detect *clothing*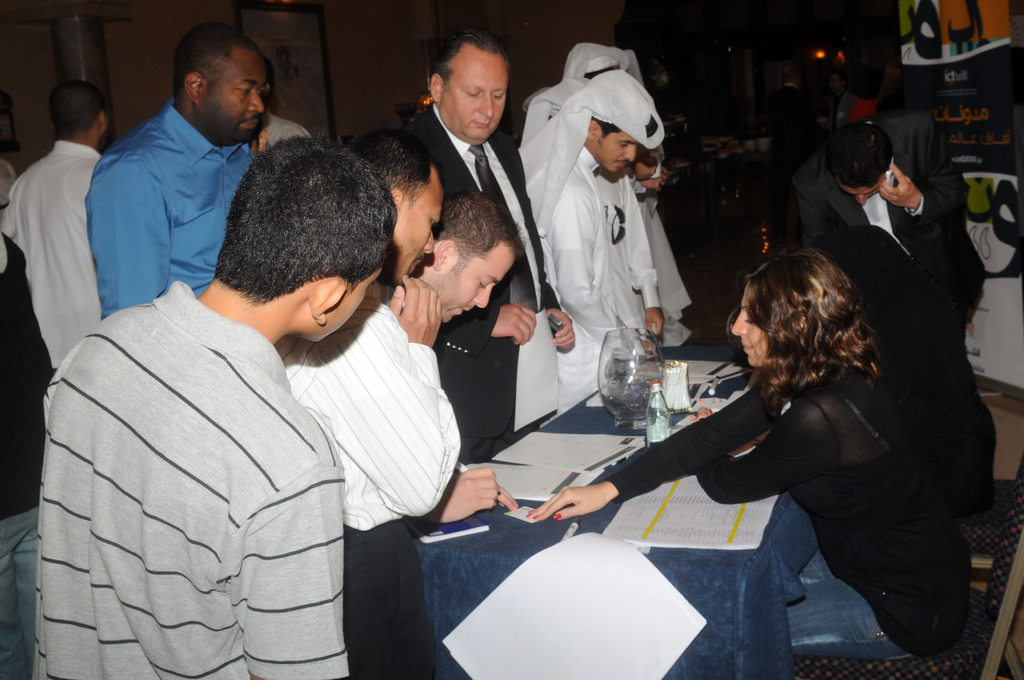
{"left": 588, "top": 305, "right": 979, "bottom": 623}
